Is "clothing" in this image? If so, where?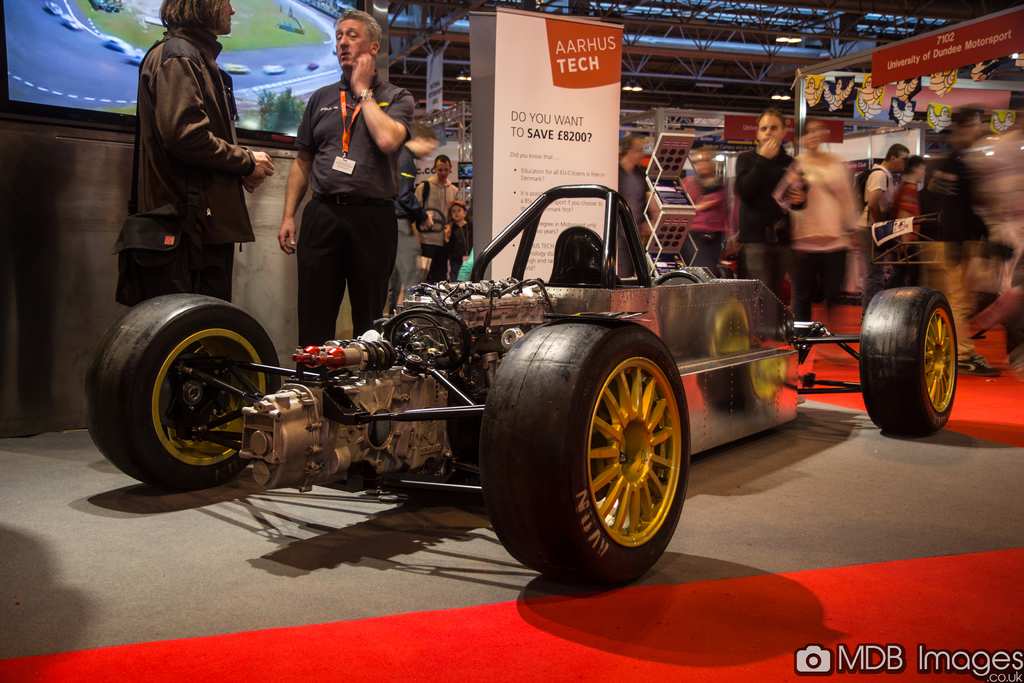
Yes, at locate(615, 162, 648, 283).
